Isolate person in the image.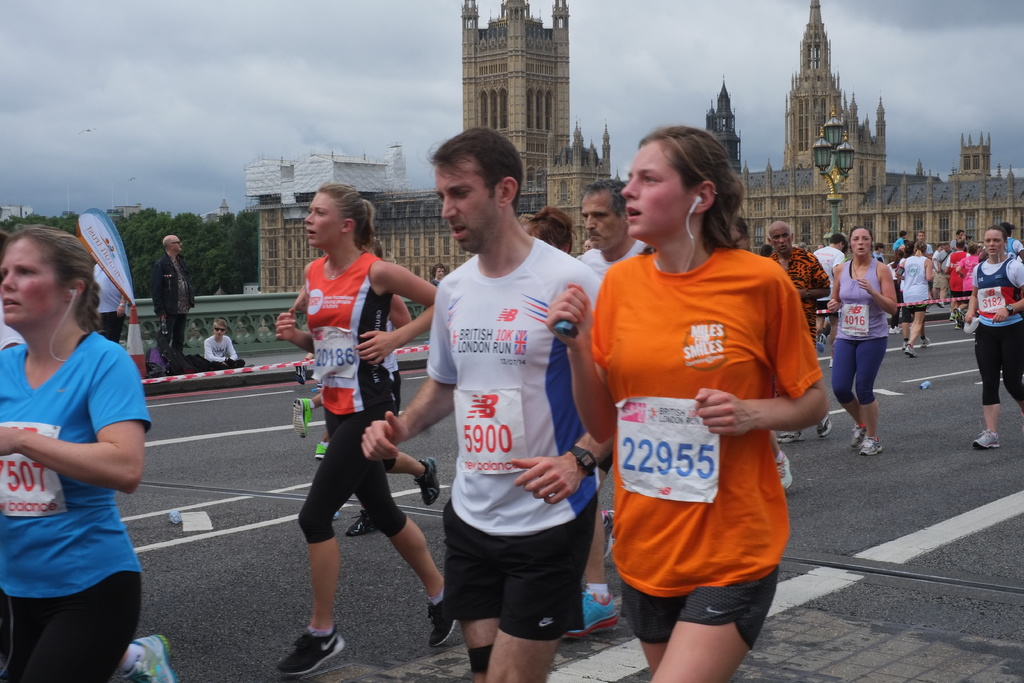
Isolated region: select_region(545, 120, 831, 682).
